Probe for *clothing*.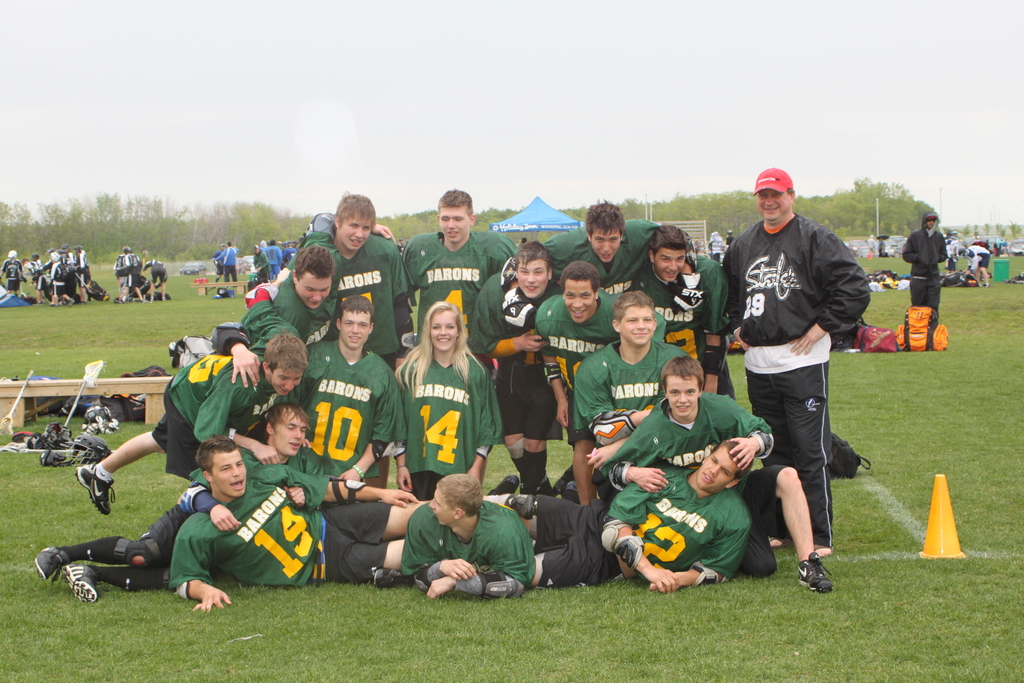
Probe result: [x1=281, y1=245, x2=296, y2=260].
